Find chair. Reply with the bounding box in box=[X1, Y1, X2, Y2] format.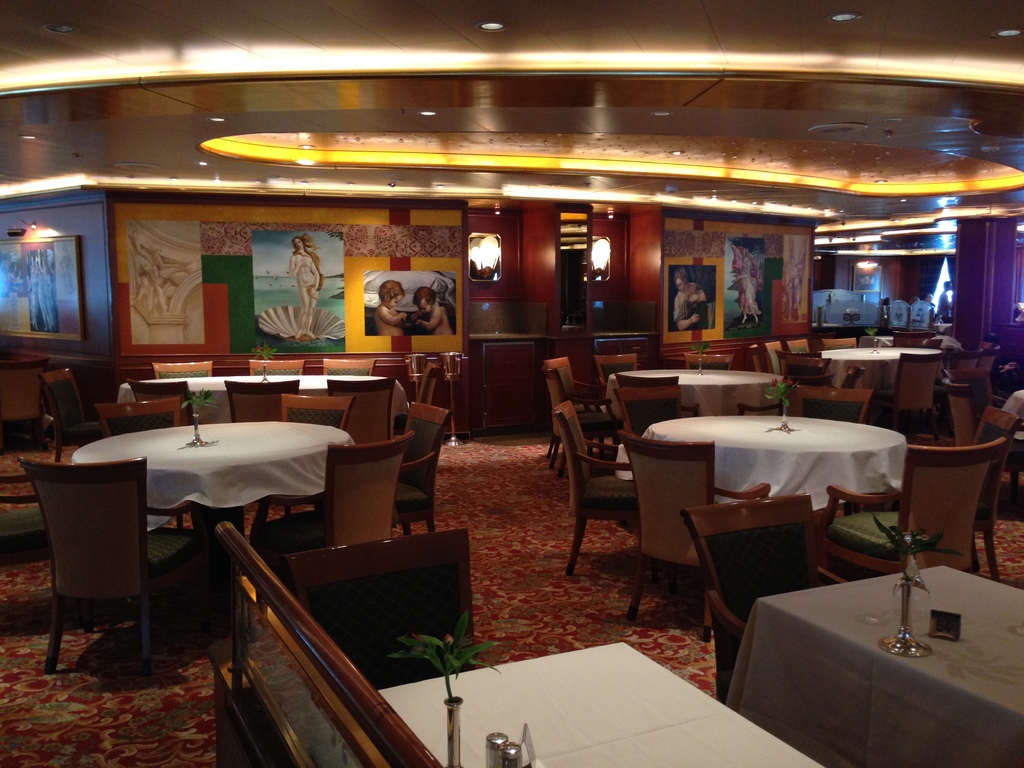
box=[128, 381, 205, 426].
